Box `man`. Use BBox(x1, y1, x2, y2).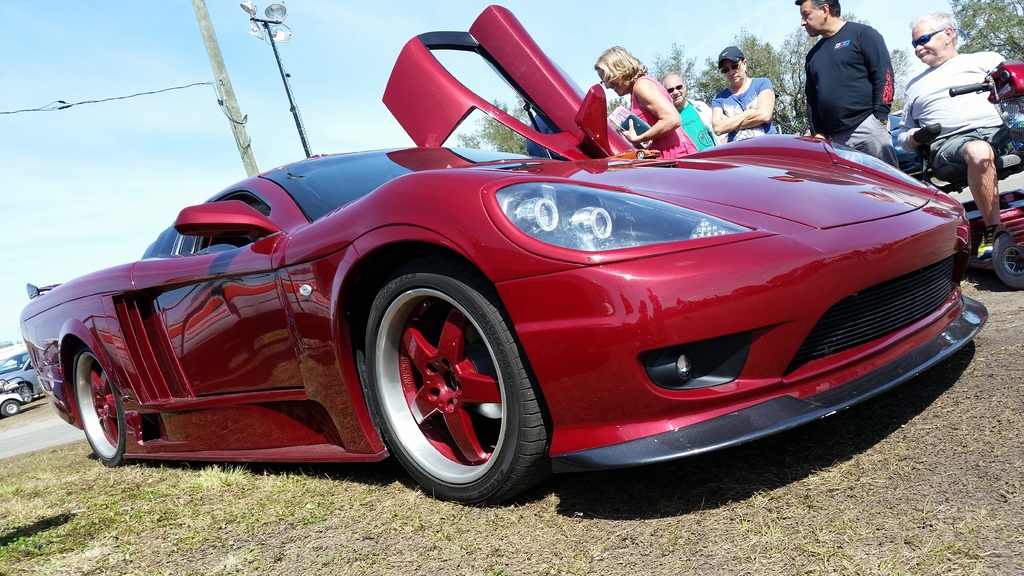
BBox(709, 44, 777, 136).
